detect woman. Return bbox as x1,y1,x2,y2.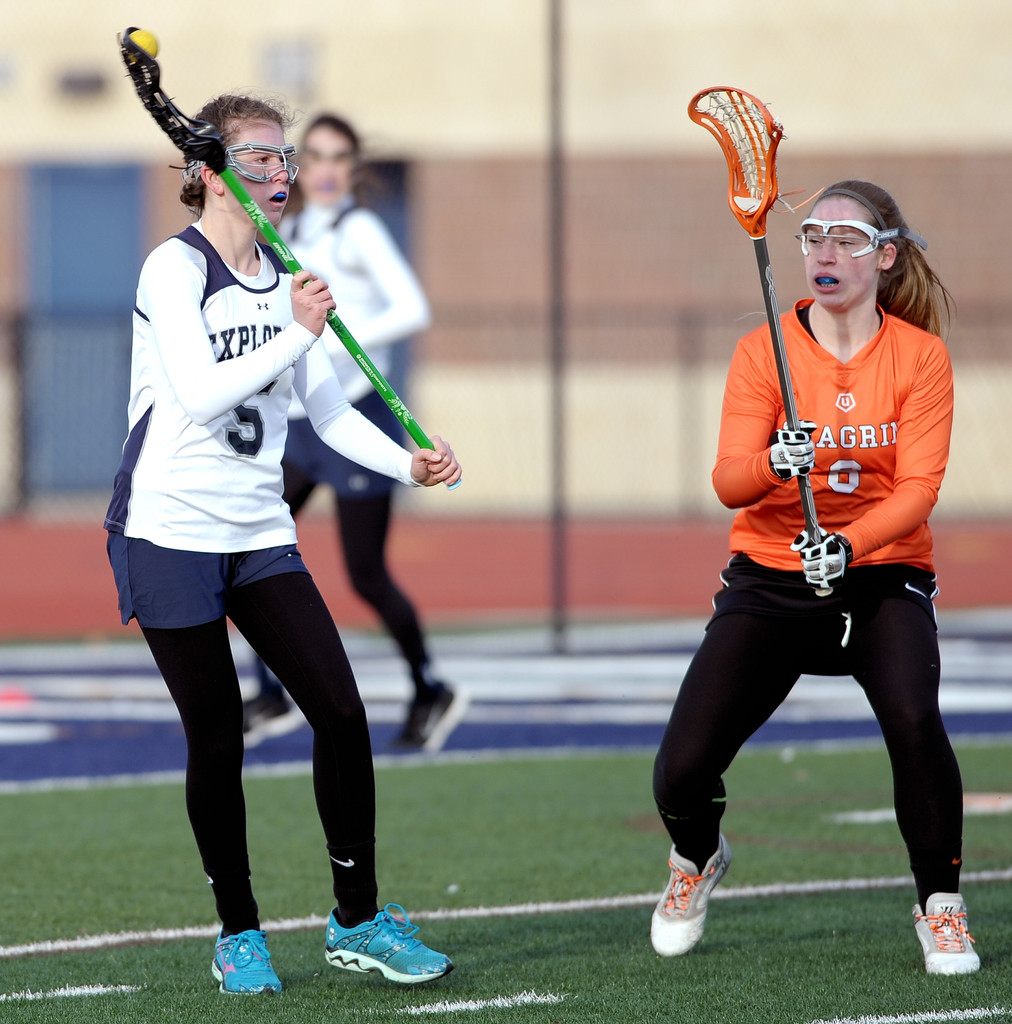
243,113,465,755.
